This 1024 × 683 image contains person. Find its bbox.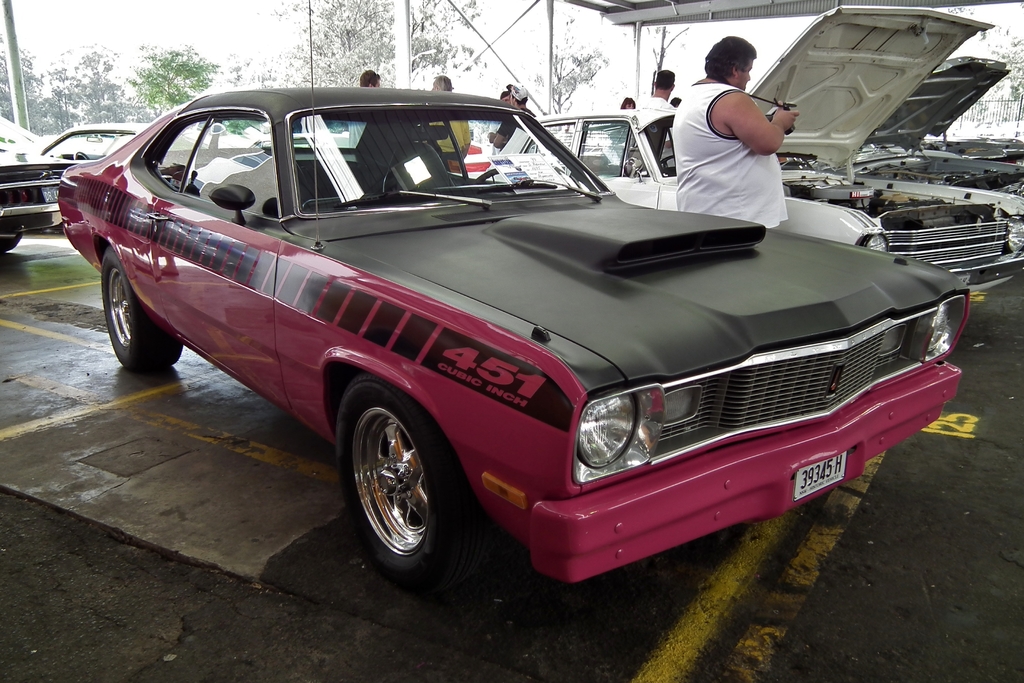
<region>623, 94, 637, 108</region>.
